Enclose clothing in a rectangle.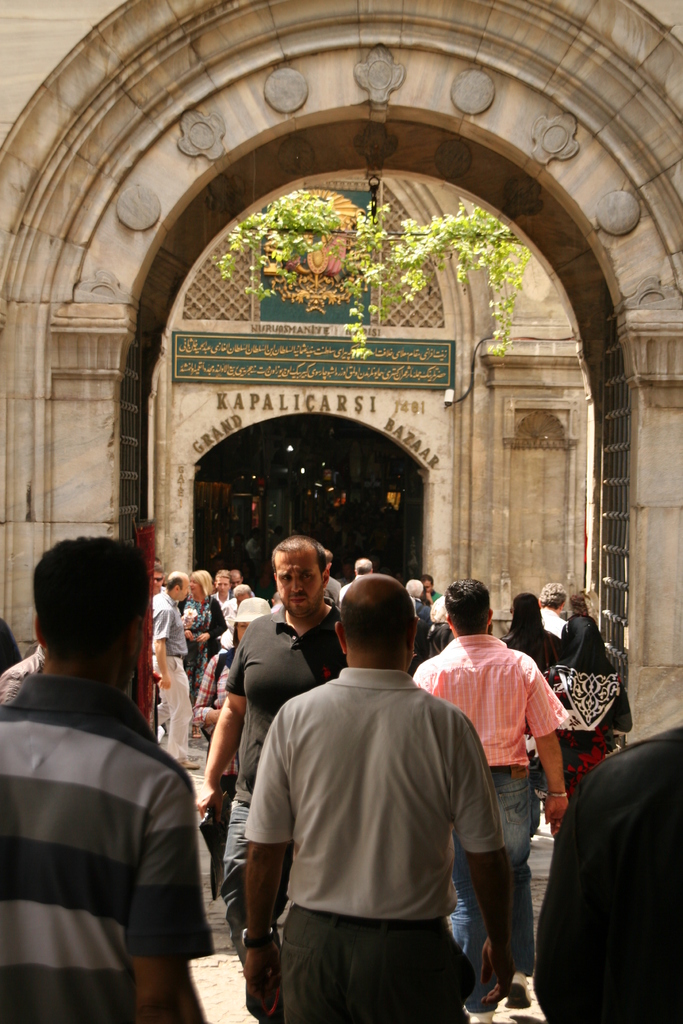
pyautogui.locateOnScreen(224, 601, 349, 963).
